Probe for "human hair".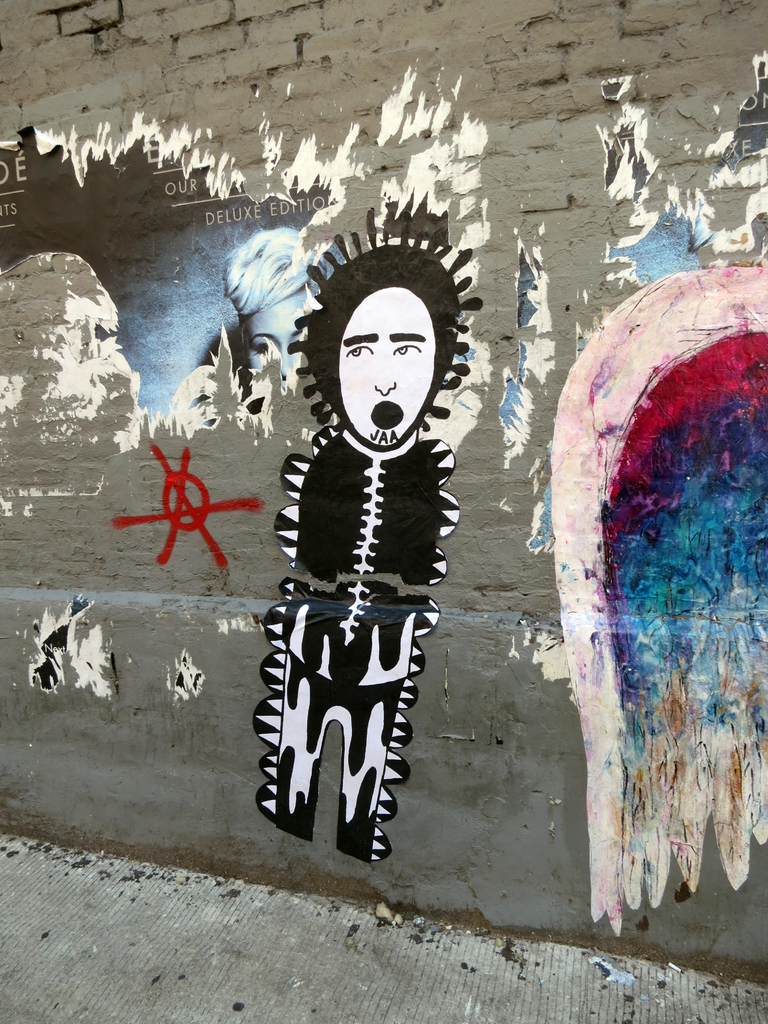
Probe result: bbox=(219, 223, 331, 316).
